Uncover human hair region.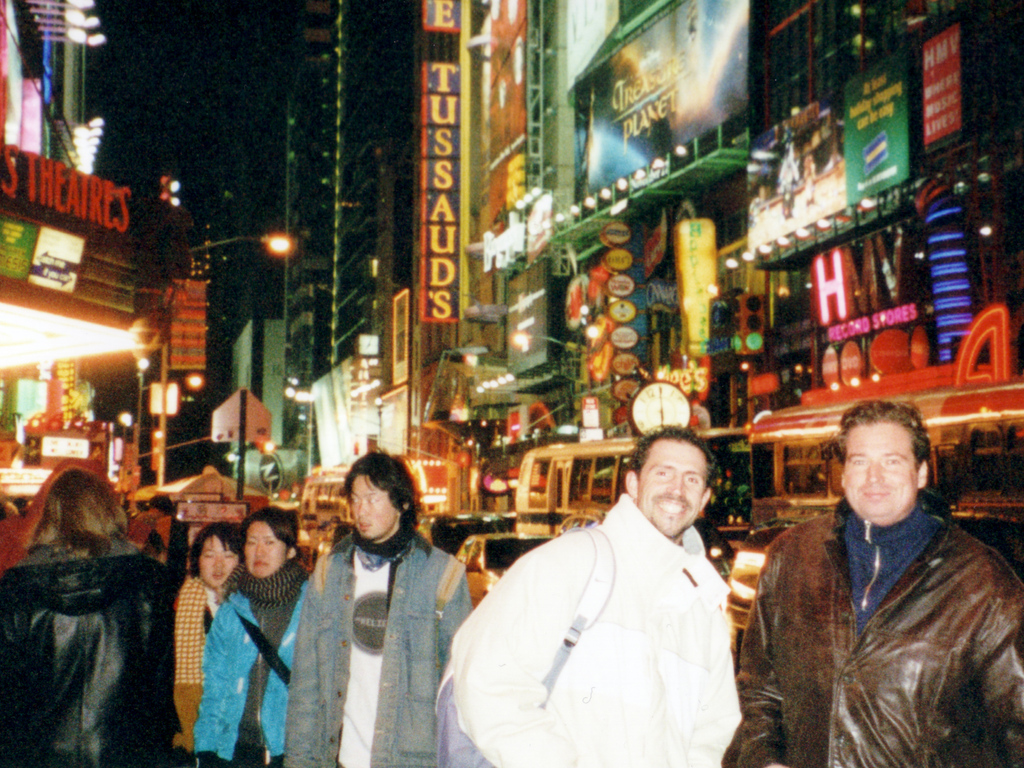
Uncovered: box=[24, 466, 124, 557].
